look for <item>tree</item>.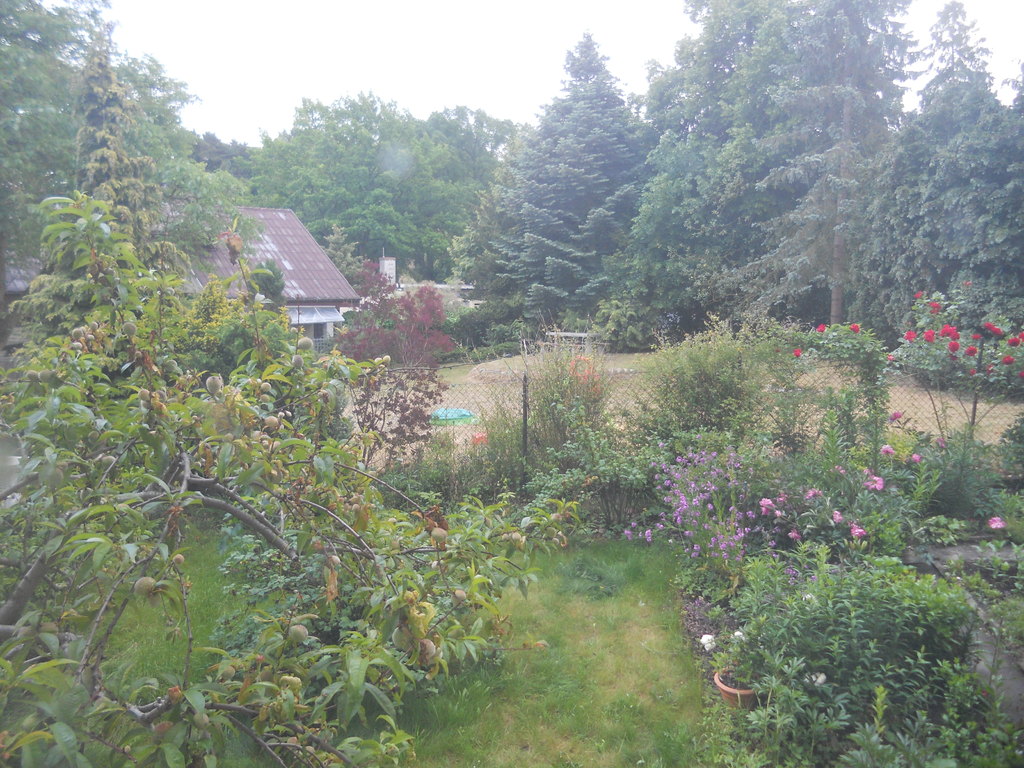
Found: crop(191, 131, 260, 197).
